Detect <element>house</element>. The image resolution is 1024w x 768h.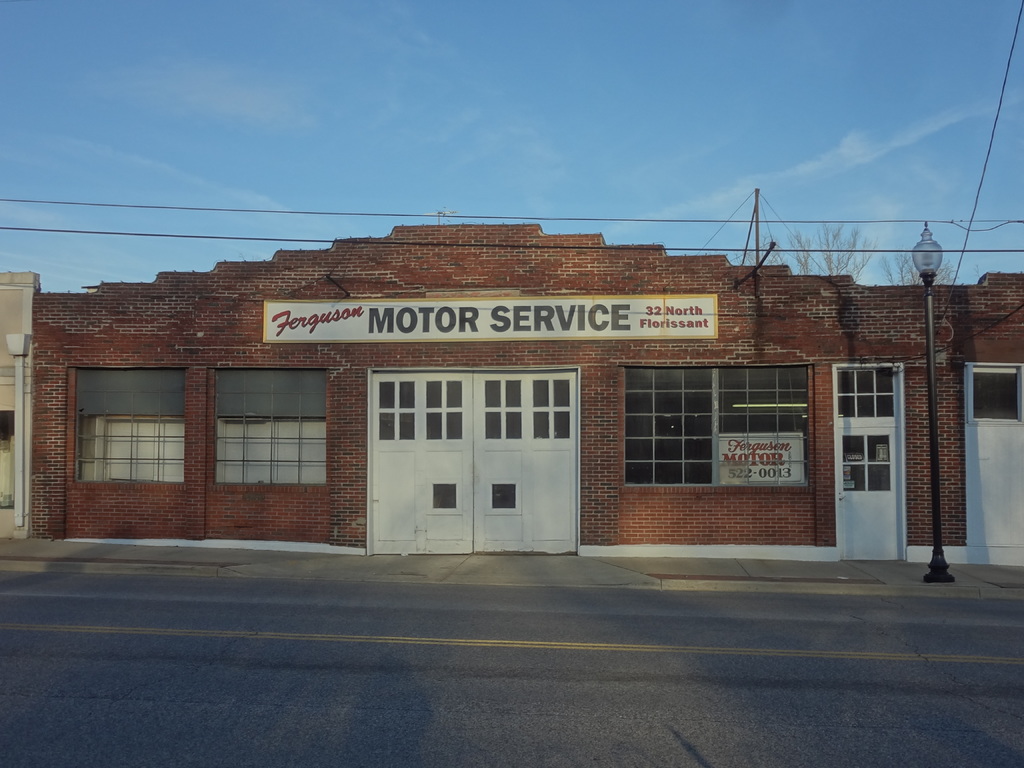
BBox(24, 216, 1023, 566).
